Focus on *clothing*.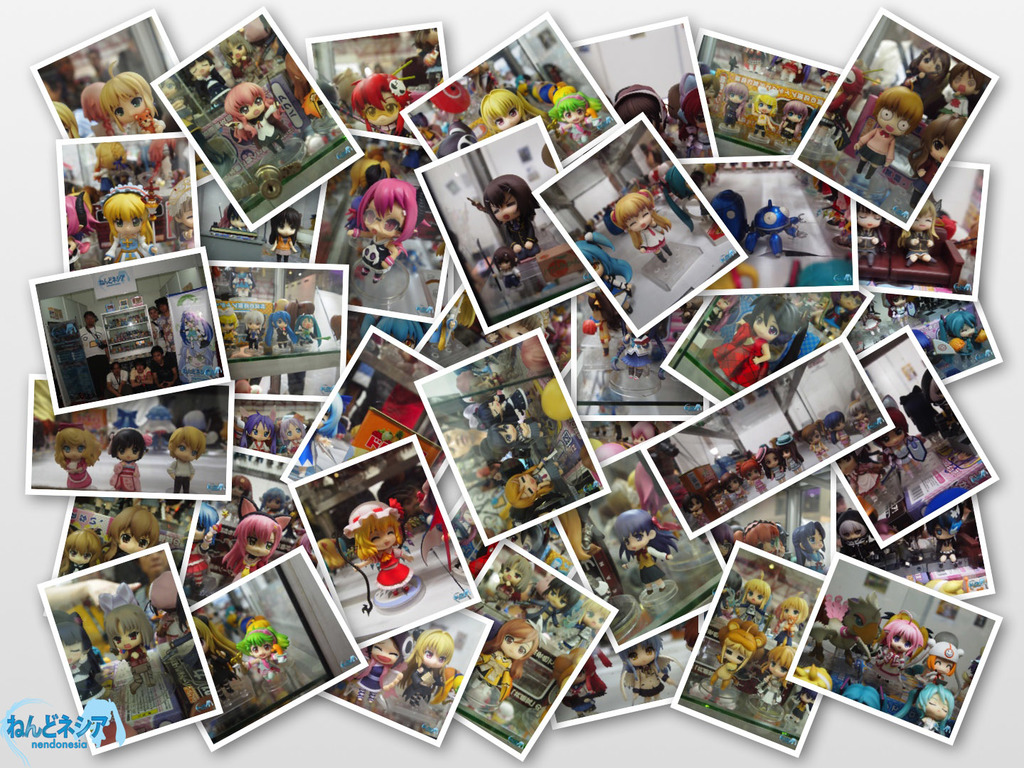
Focused at (78,323,112,395).
